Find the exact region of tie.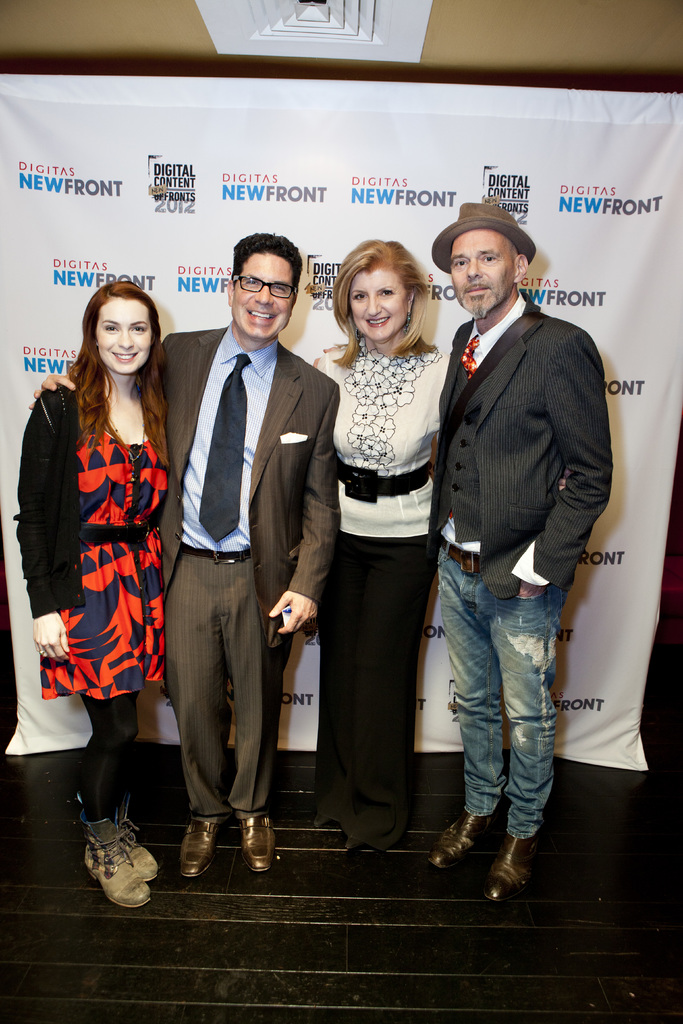
Exact region: 461:337:485:376.
